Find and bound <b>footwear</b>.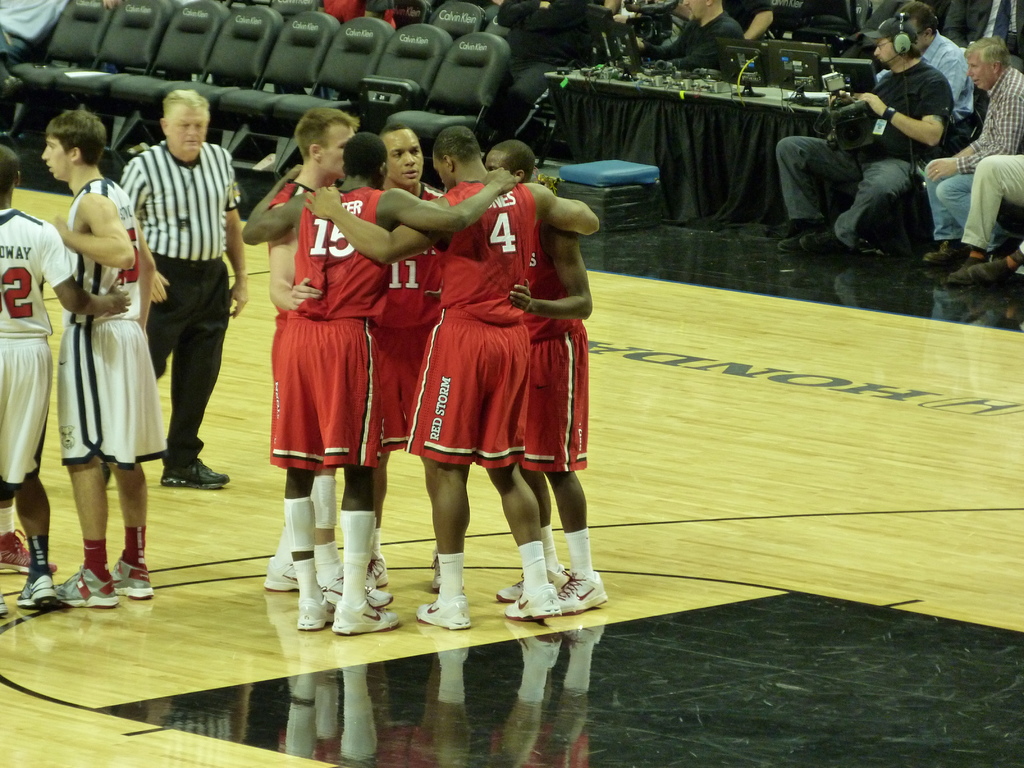
Bound: 154/458/230/490.
